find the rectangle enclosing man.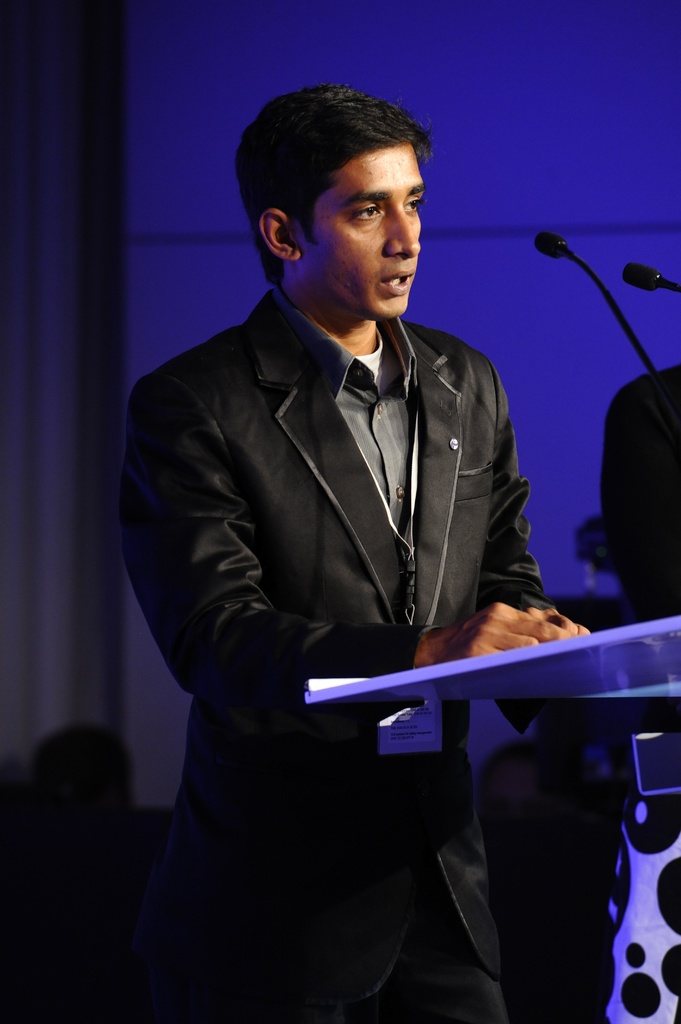
{"x1": 132, "y1": 30, "x2": 563, "y2": 989}.
